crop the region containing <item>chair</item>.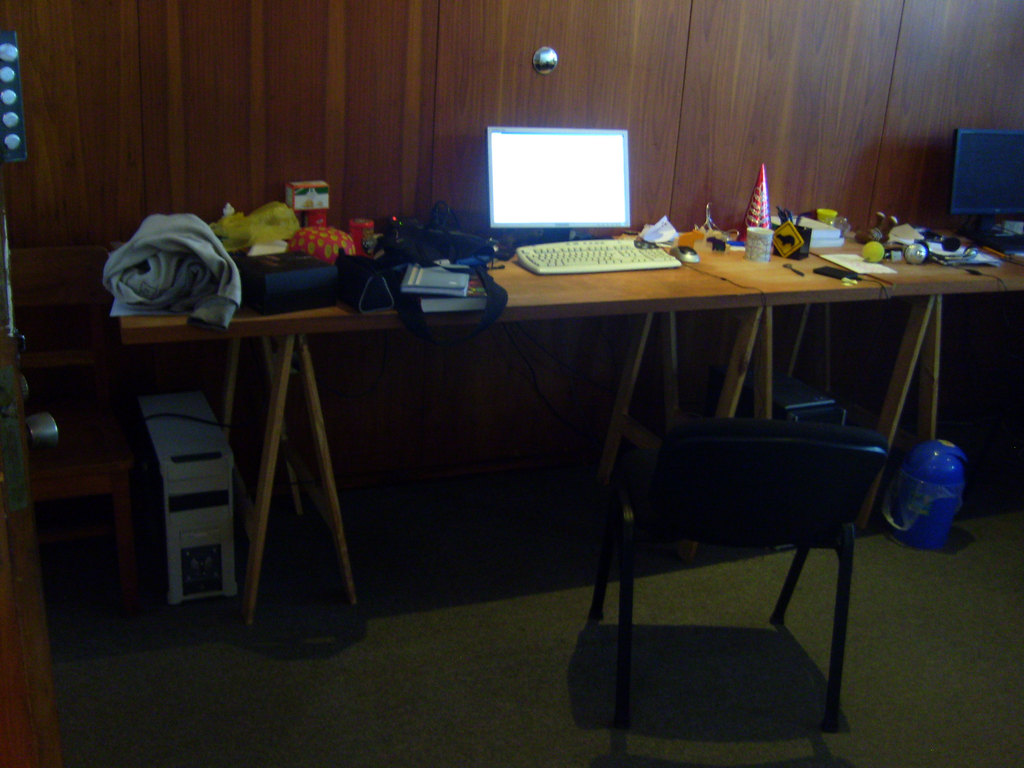
Crop region: 570,342,903,749.
